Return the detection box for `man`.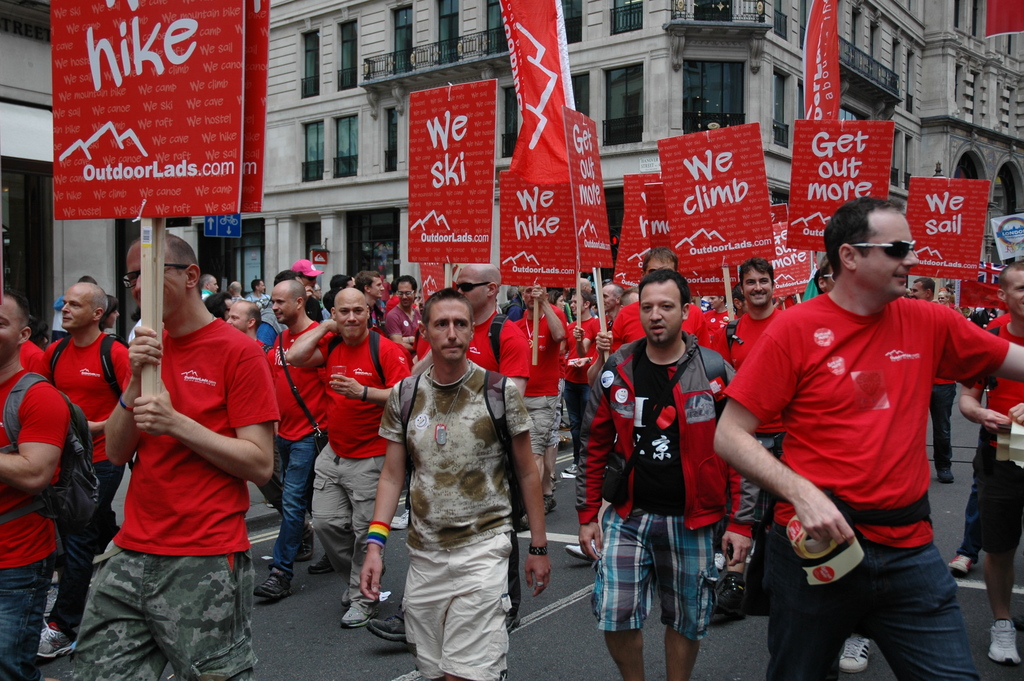
rect(0, 293, 67, 680).
